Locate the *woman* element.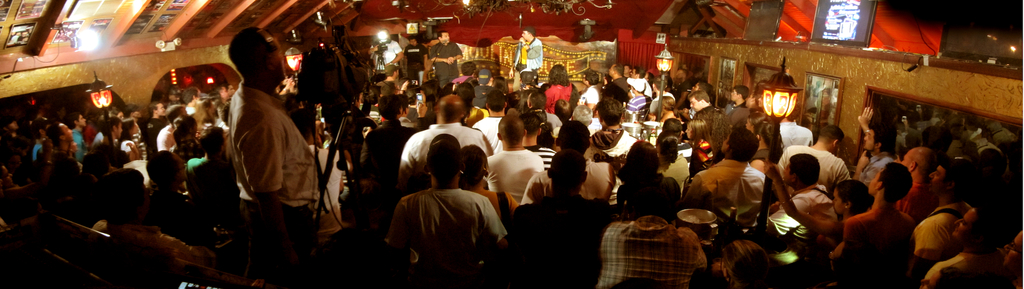
Element bbox: <box>764,162,867,253</box>.
